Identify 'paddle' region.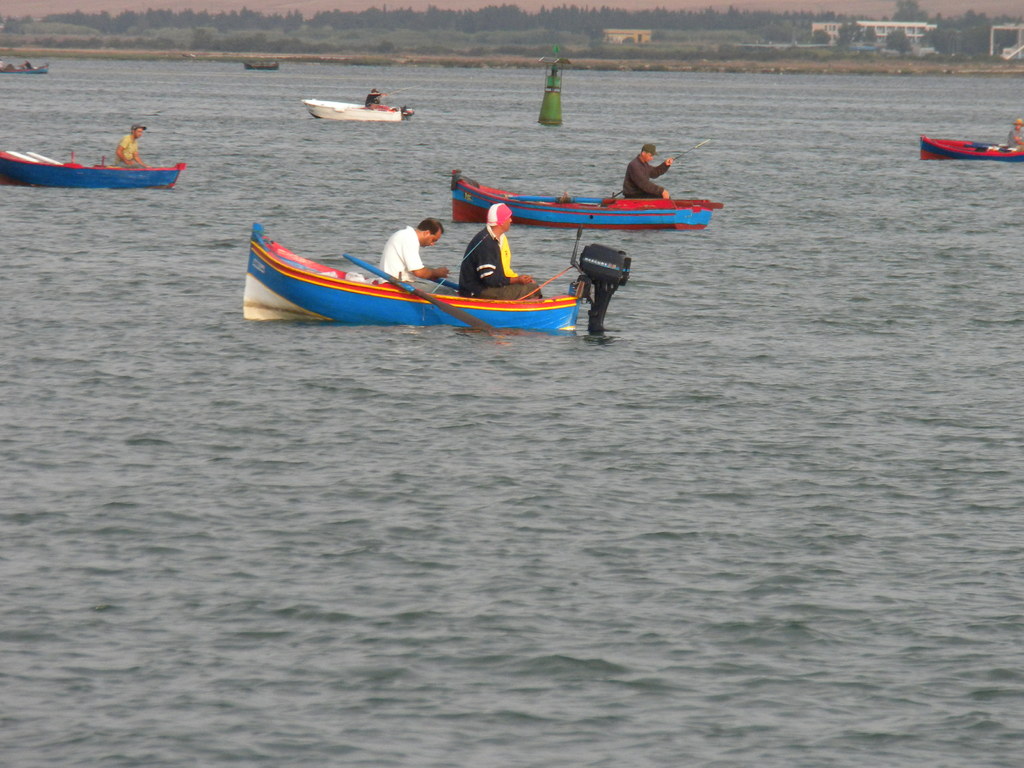
Region: bbox=[338, 252, 490, 330].
